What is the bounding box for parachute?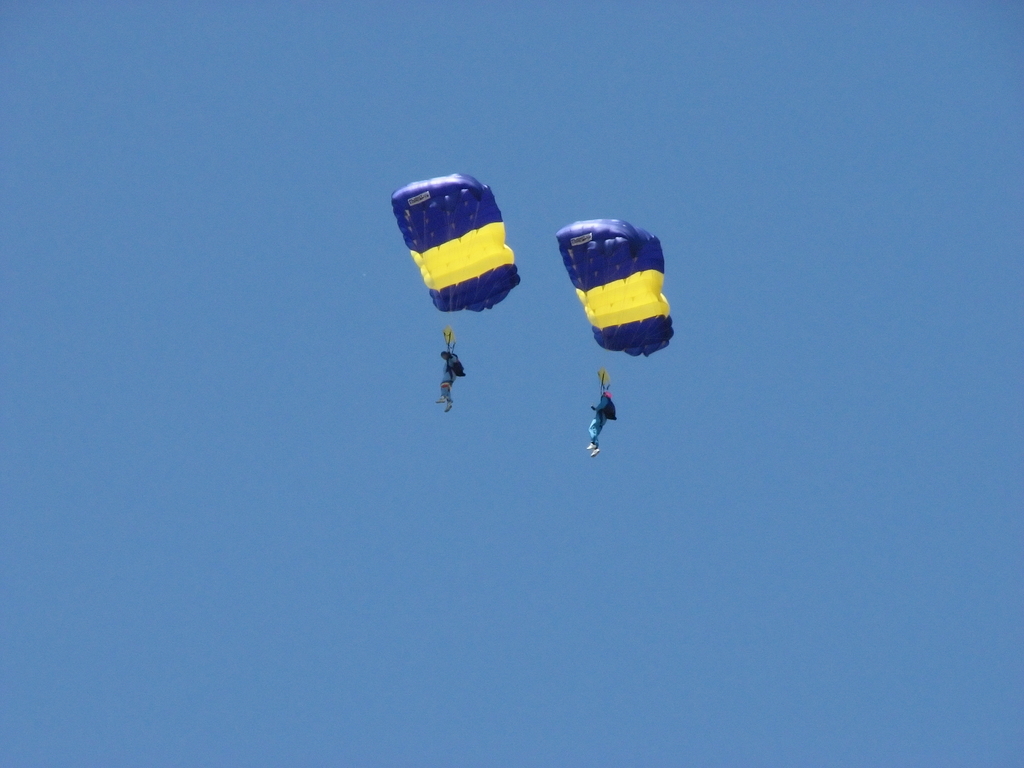
locate(383, 170, 531, 408).
